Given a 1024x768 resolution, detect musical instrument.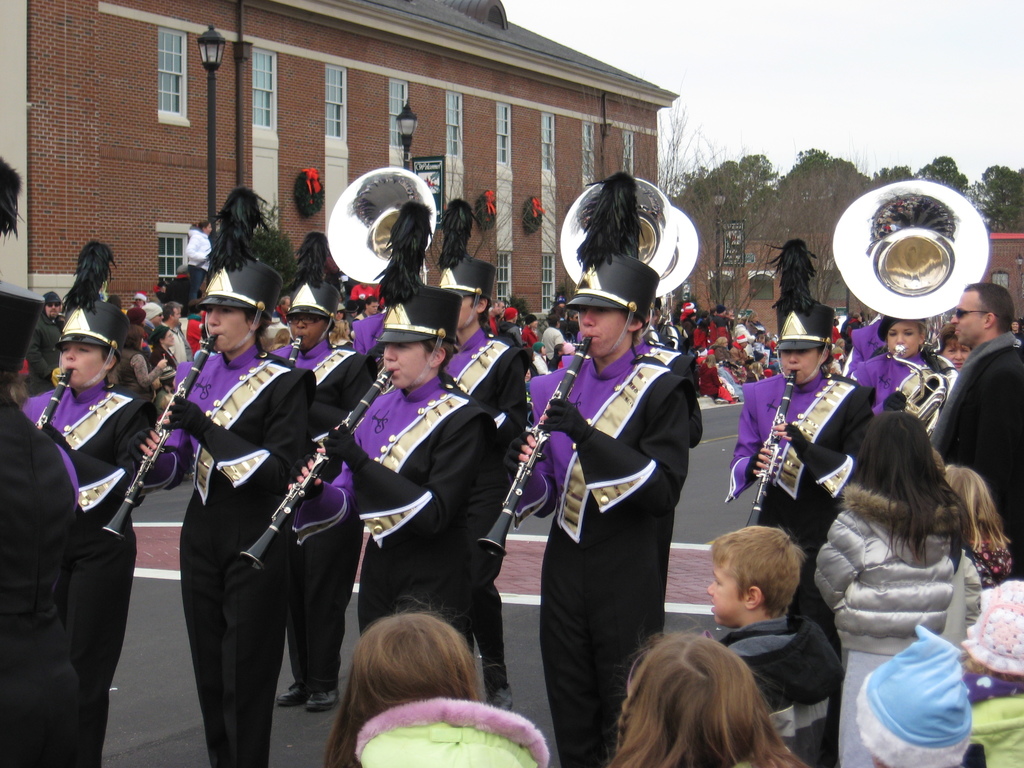
Rect(239, 365, 390, 570).
